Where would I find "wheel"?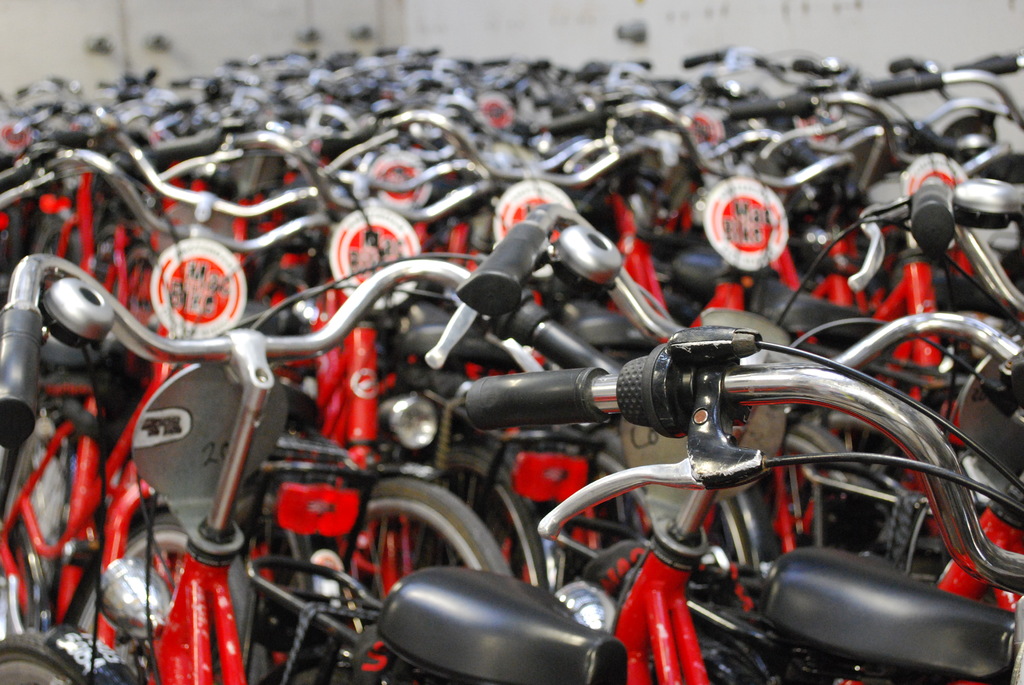
At pyautogui.locateOnScreen(5, 428, 70, 639).
